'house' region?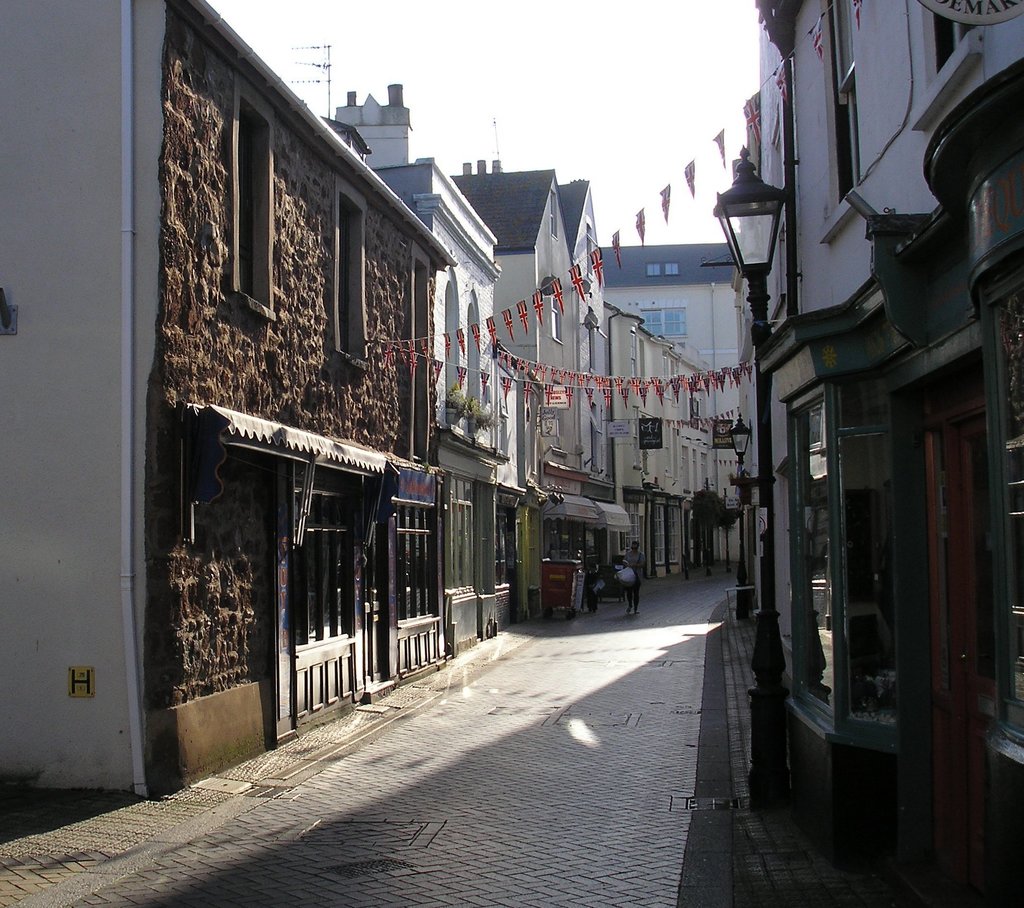
0 0 455 794
